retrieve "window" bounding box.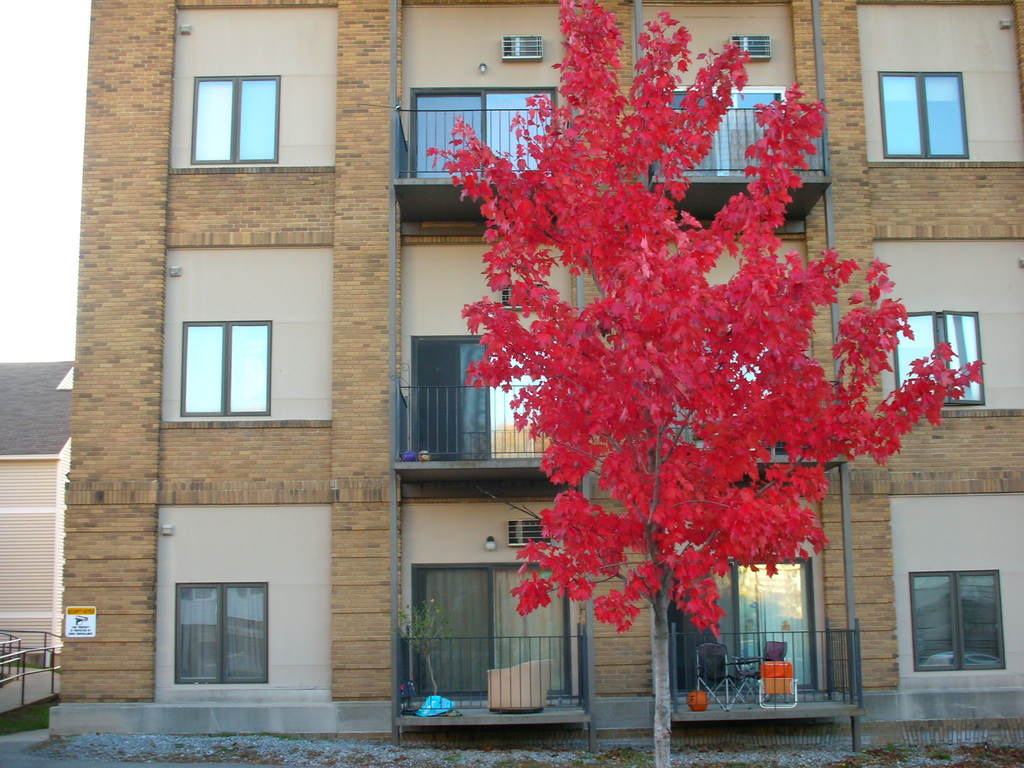
Bounding box: [left=871, top=71, right=972, bottom=156].
